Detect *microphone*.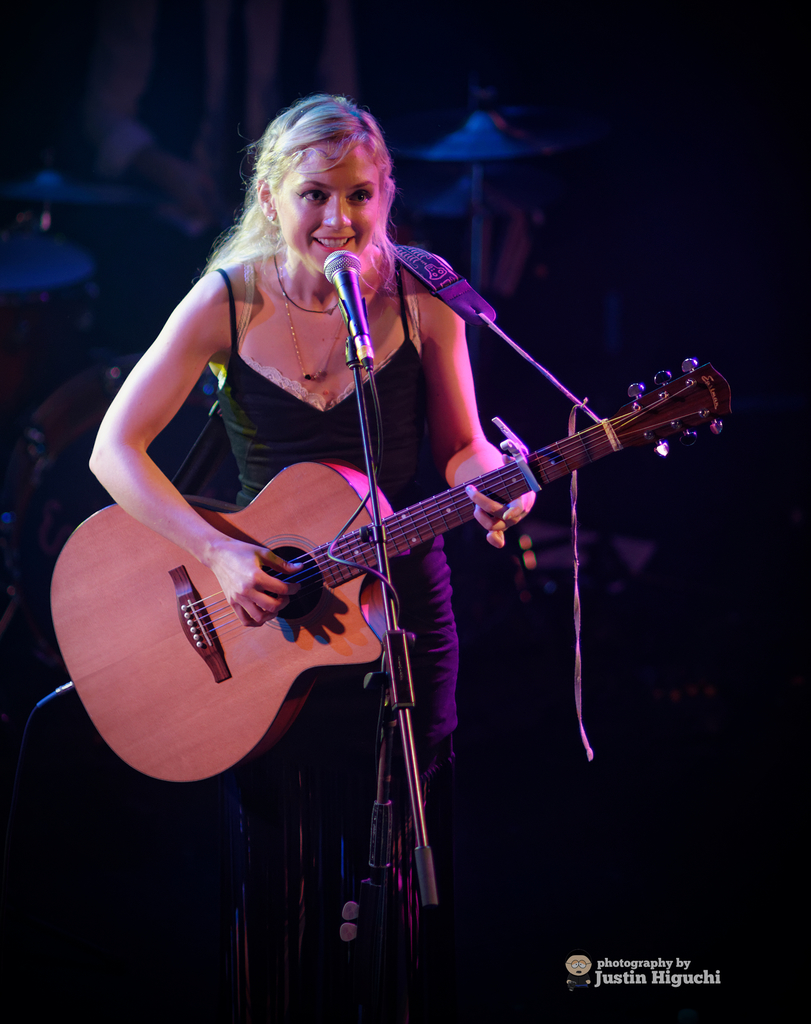
Detected at Rect(308, 250, 379, 376).
